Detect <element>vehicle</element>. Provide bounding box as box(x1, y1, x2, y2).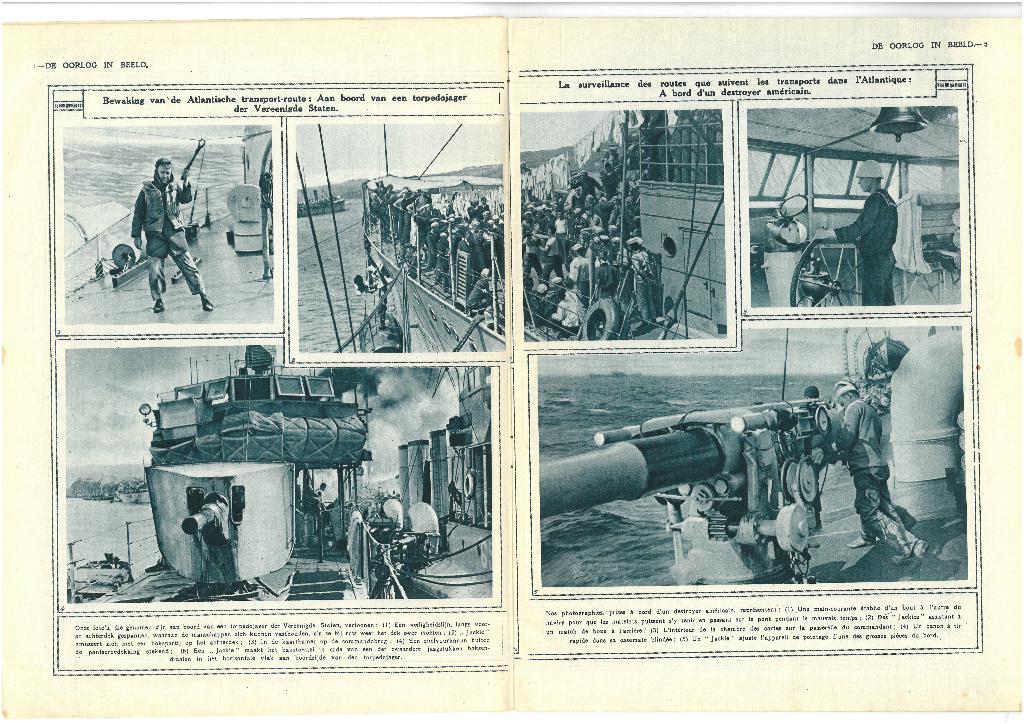
box(61, 118, 273, 326).
